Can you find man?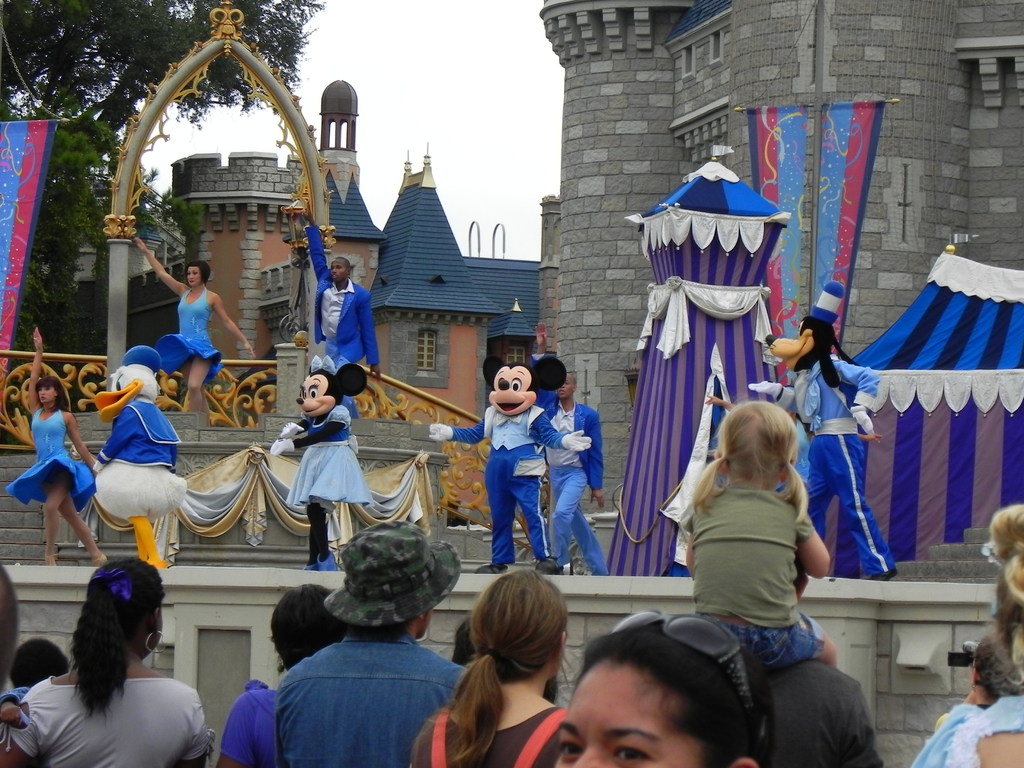
Yes, bounding box: [left=541, top=370, right=609, bottom=575].
